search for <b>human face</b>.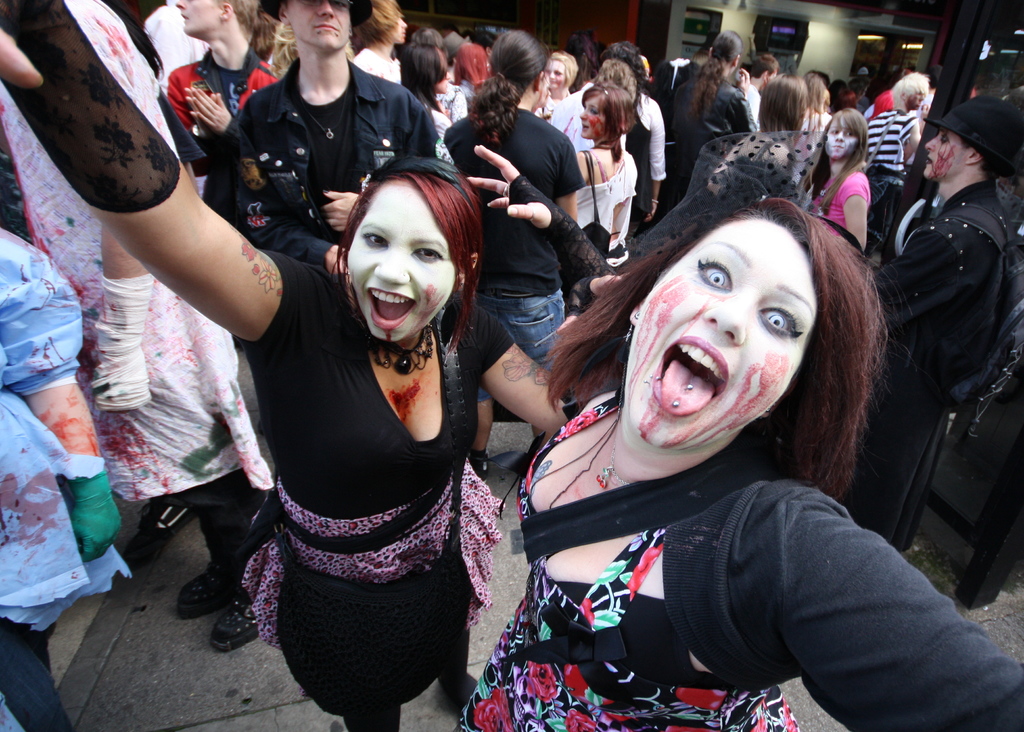
Found at <region>346, 174, 459, 343</region>.
